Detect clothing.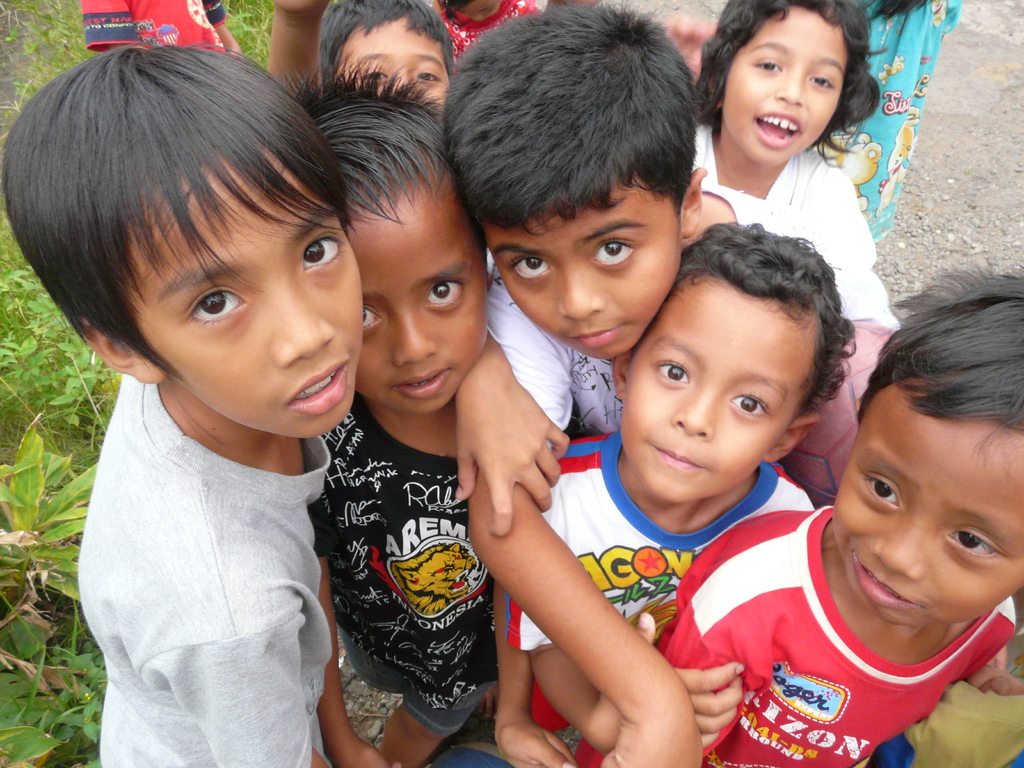
Detected at Rect(486, 229, 778, 445).
